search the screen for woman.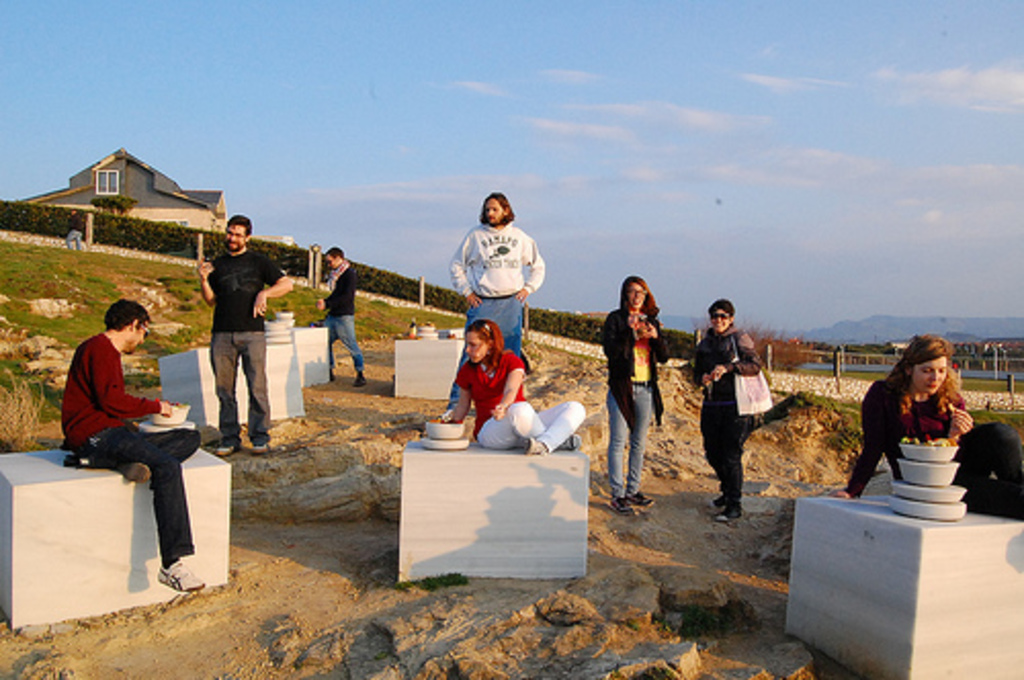
Found at x1=453, y1=324, x2=580, y2=453.
